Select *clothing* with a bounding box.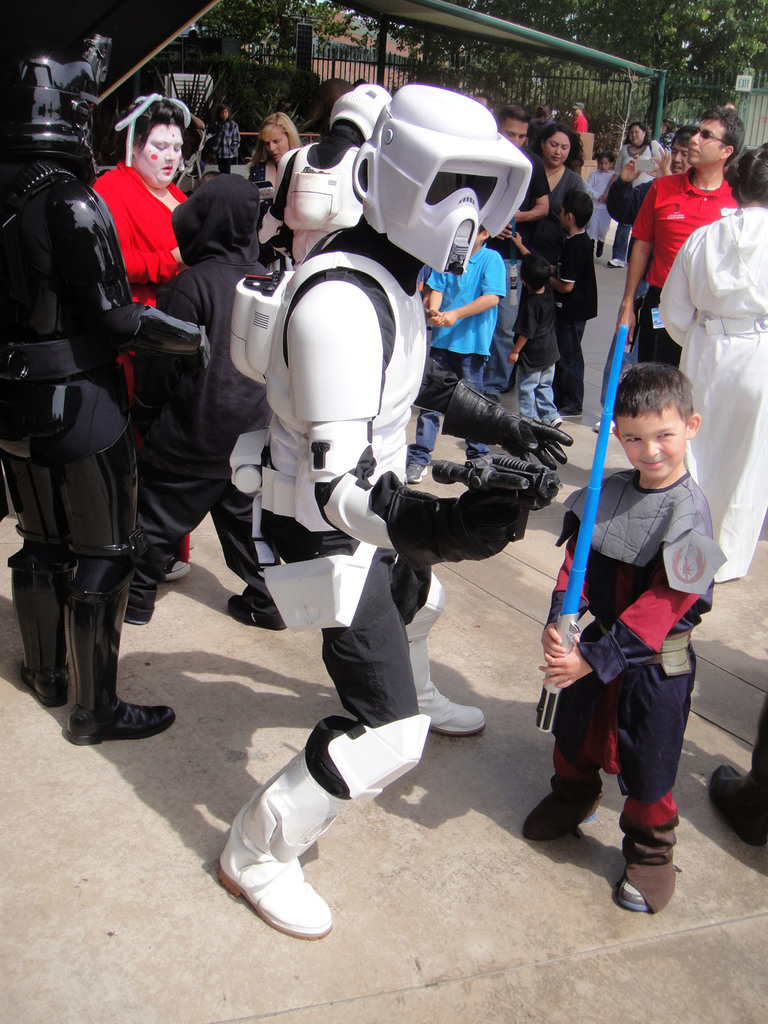
rect(548, 455, 728, 829).
